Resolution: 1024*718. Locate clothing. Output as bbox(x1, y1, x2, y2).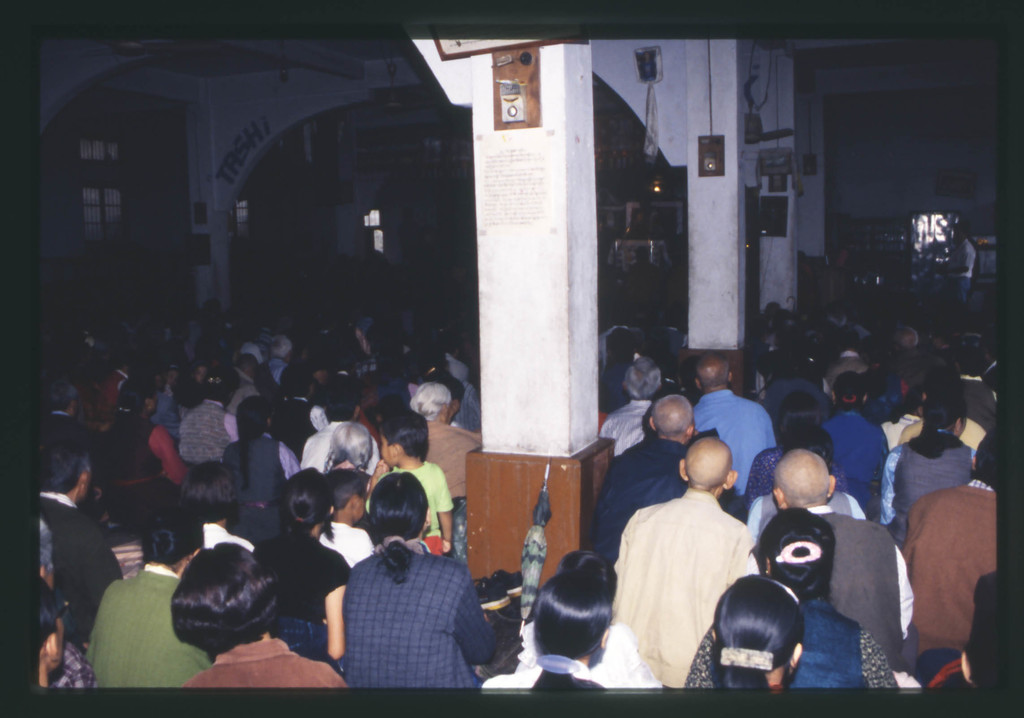
bbox(170, 396, 236, 480).
